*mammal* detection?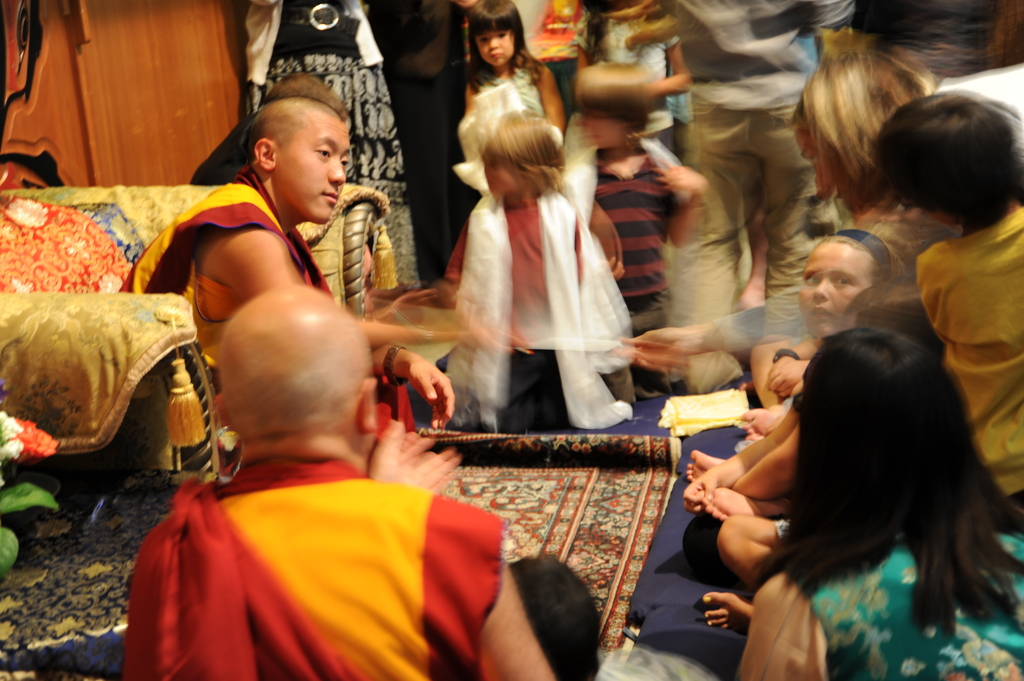
bbox=(229, 0, 426, 302)
